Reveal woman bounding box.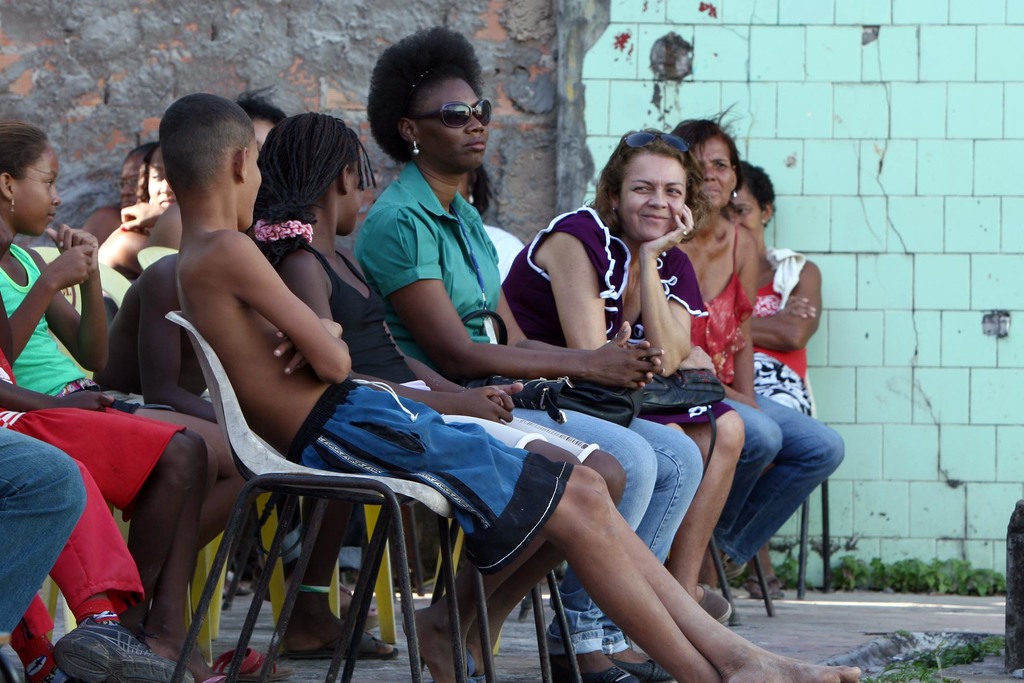
Revealed: [672, 101, 842, 589].
